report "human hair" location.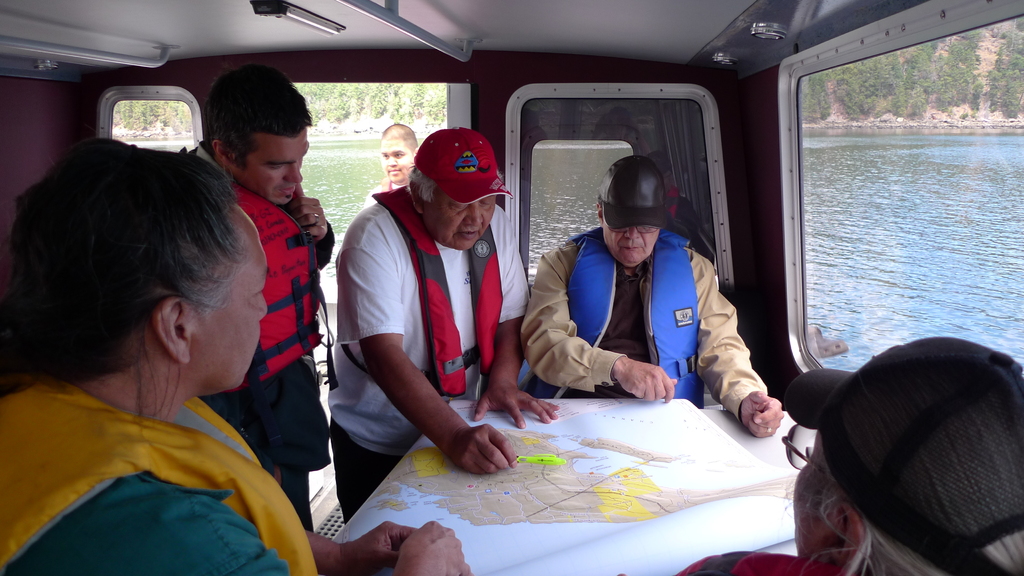
Report: <bbox>197, 63, 314, 175</bbox>.
